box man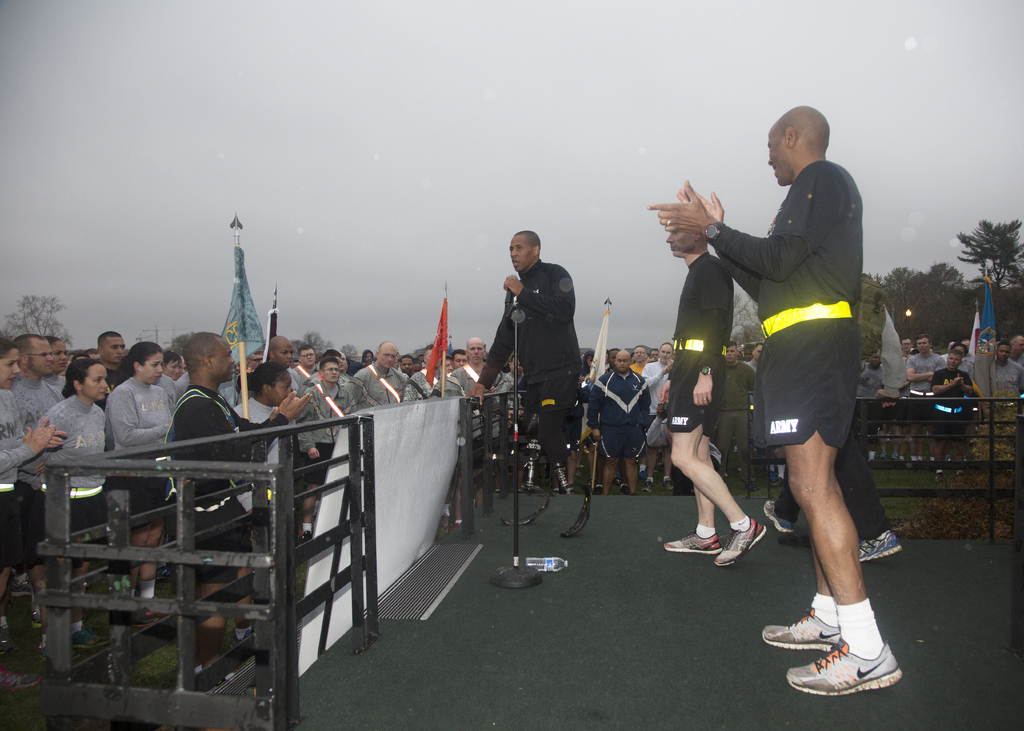
left=861, top=352, right=885, bottom=396
